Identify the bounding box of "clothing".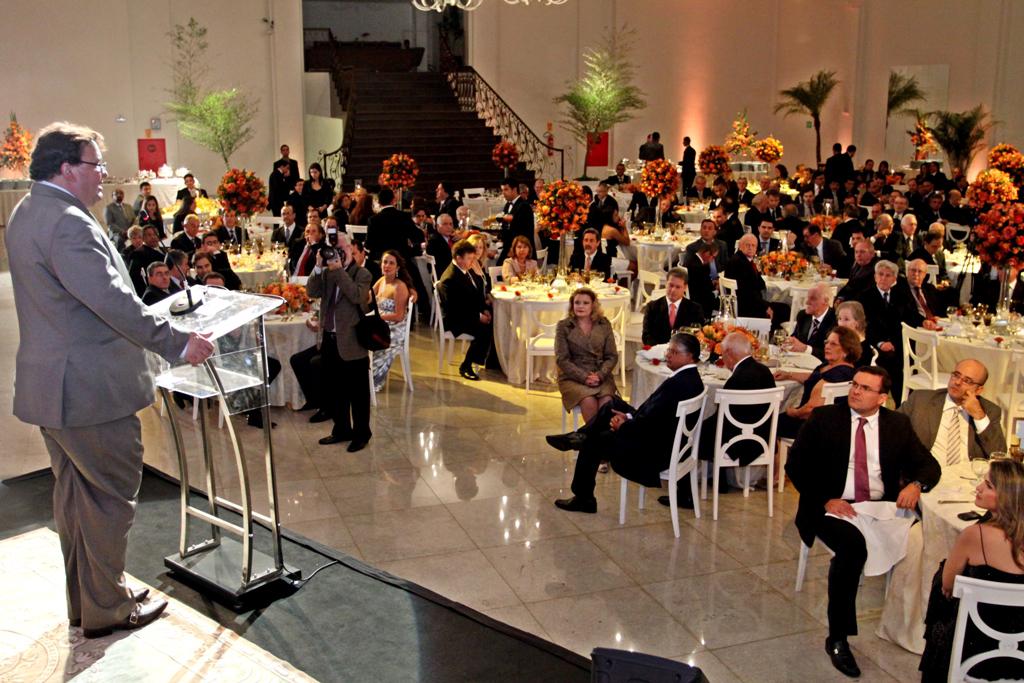
(845,254,881,298).
